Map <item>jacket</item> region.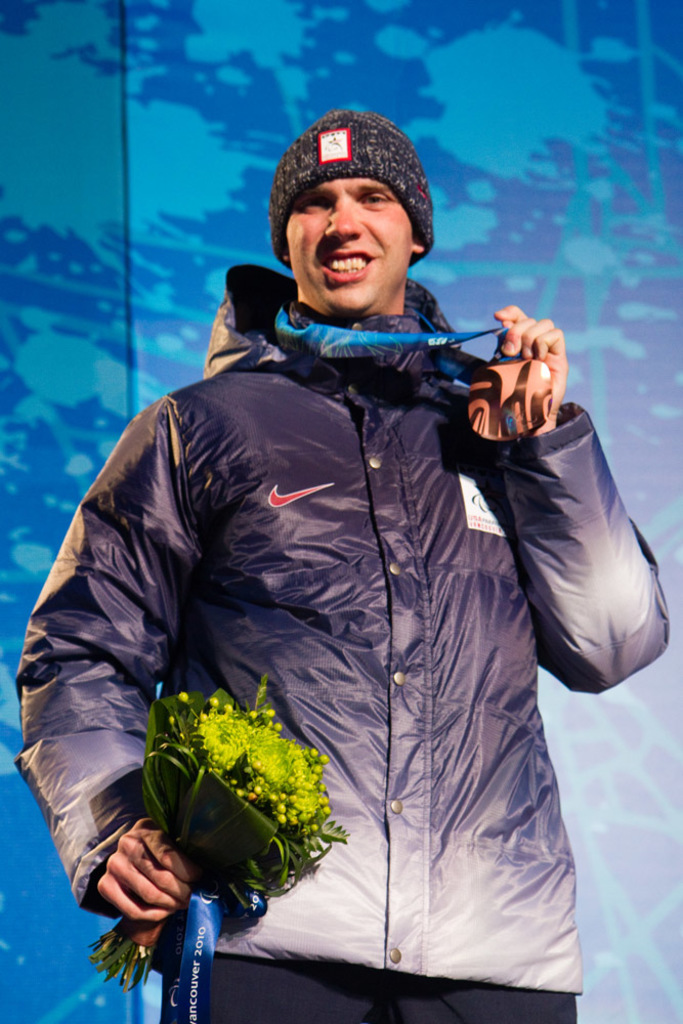
Mapped to Rect(59, 171, 628, 972).
